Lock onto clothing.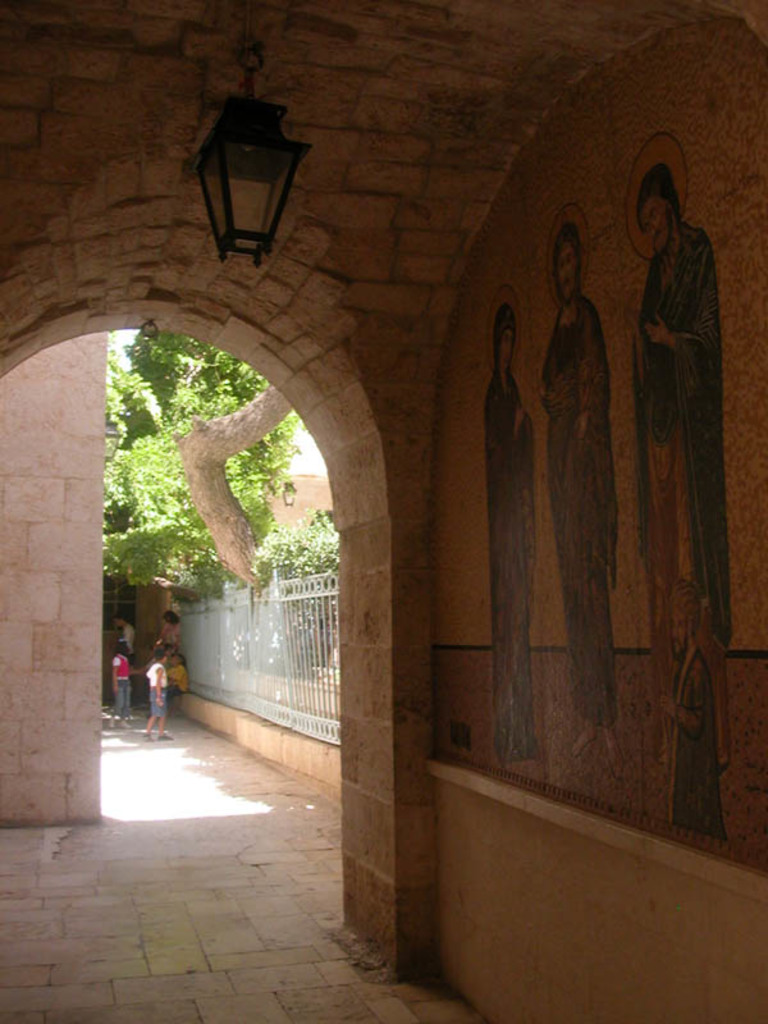
Locked: left=539, top=294, right=621, bottom=730.
